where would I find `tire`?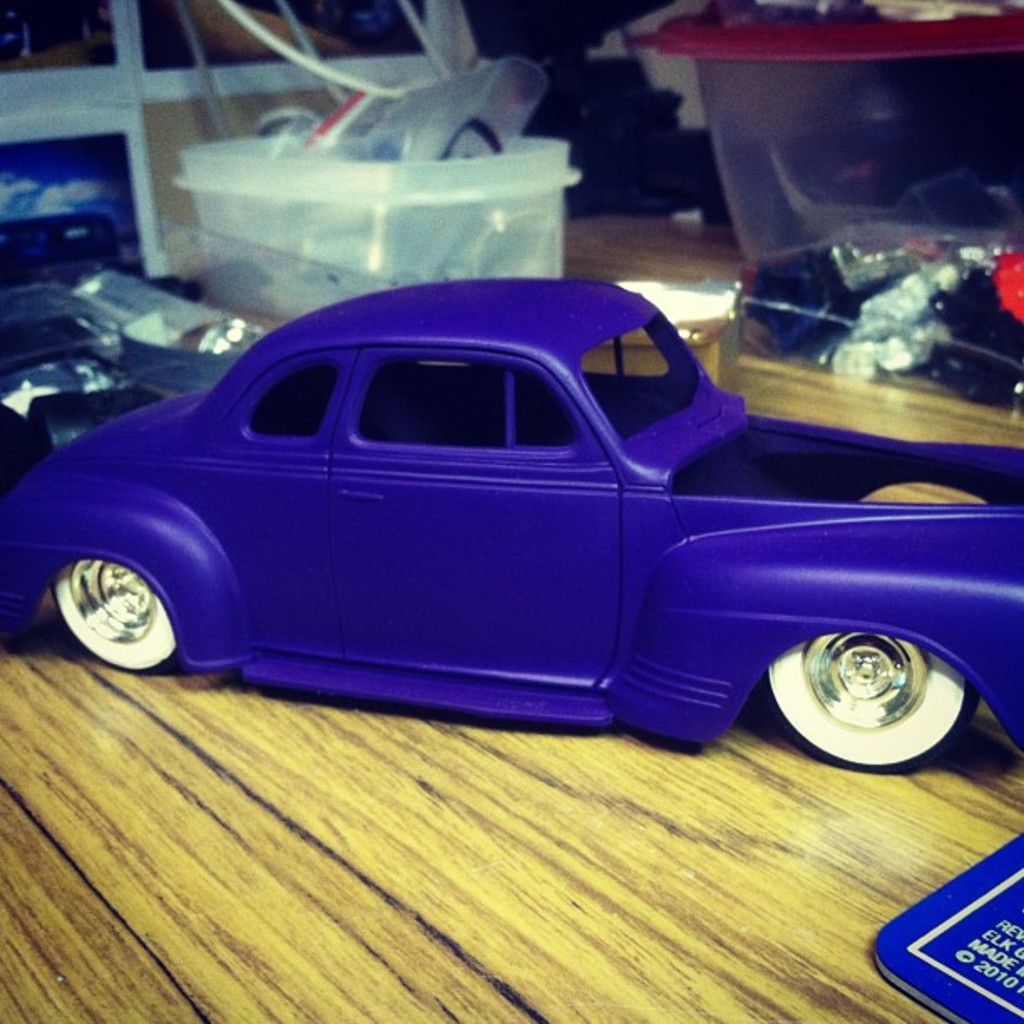
At bbox=[38, 554, 179, 673].
